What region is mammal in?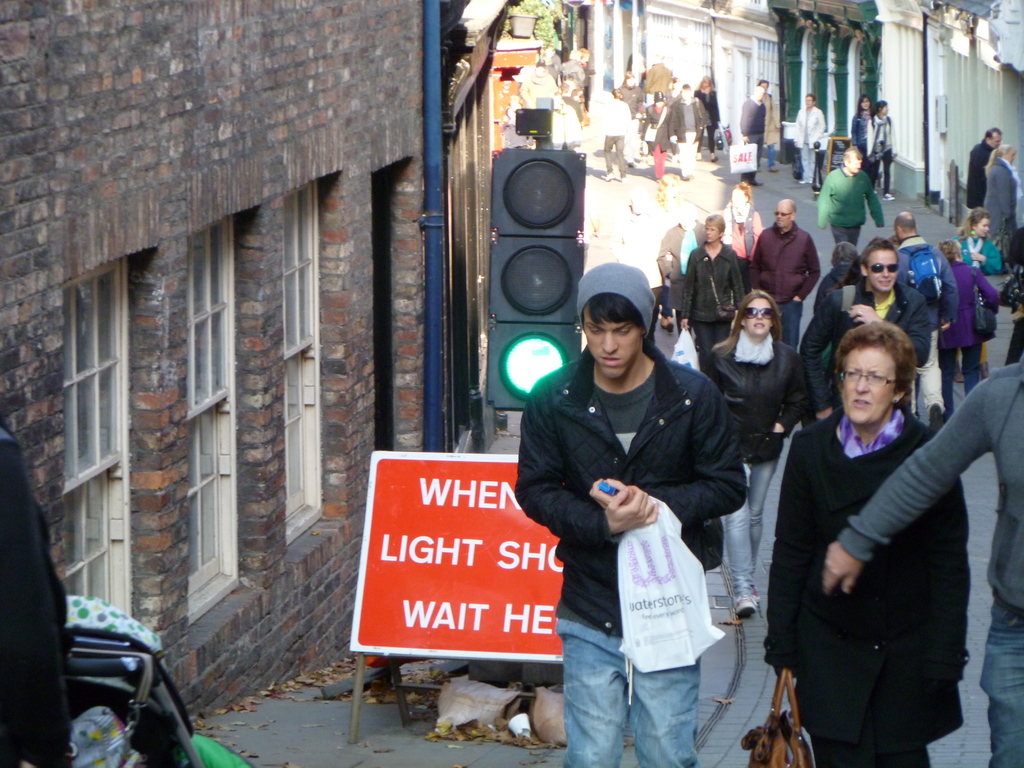
935/237/1002/412.
